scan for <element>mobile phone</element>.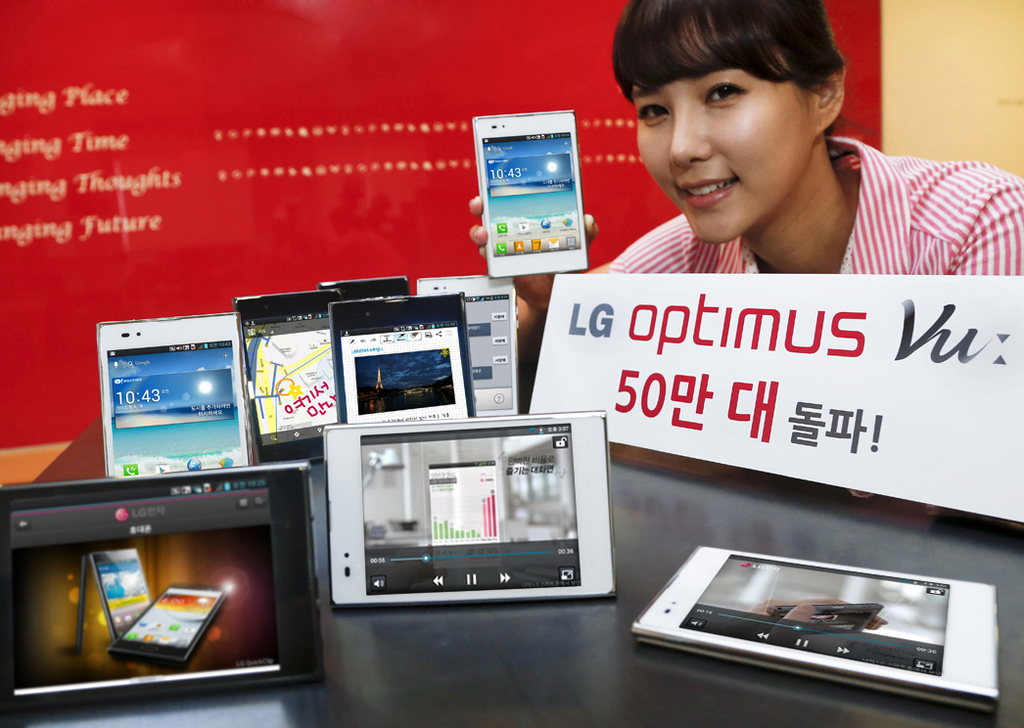
Scan result: box=[88, 546, 156, 638].
